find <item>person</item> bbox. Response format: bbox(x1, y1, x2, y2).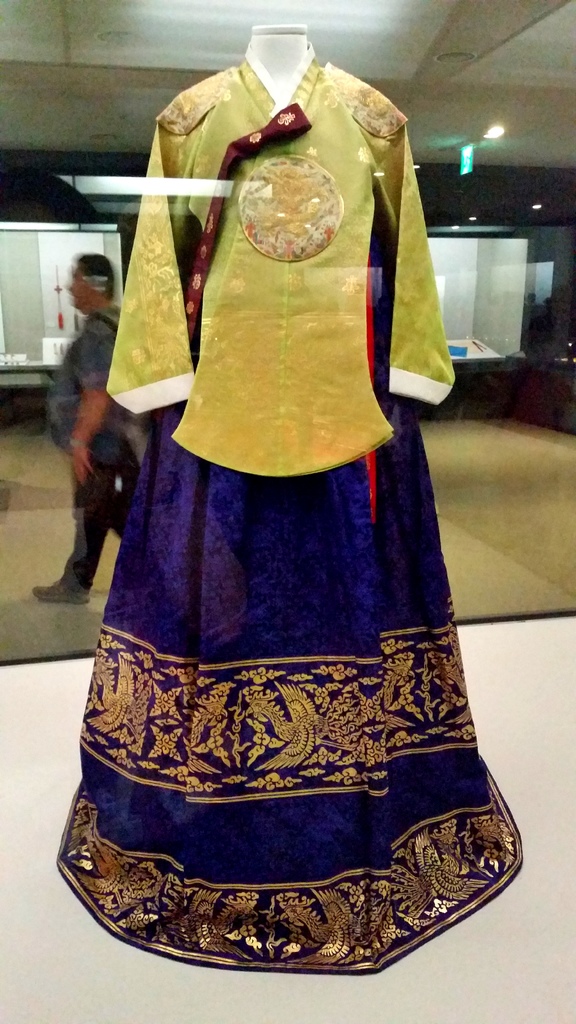
bbox(36, 265, 145, 604).
